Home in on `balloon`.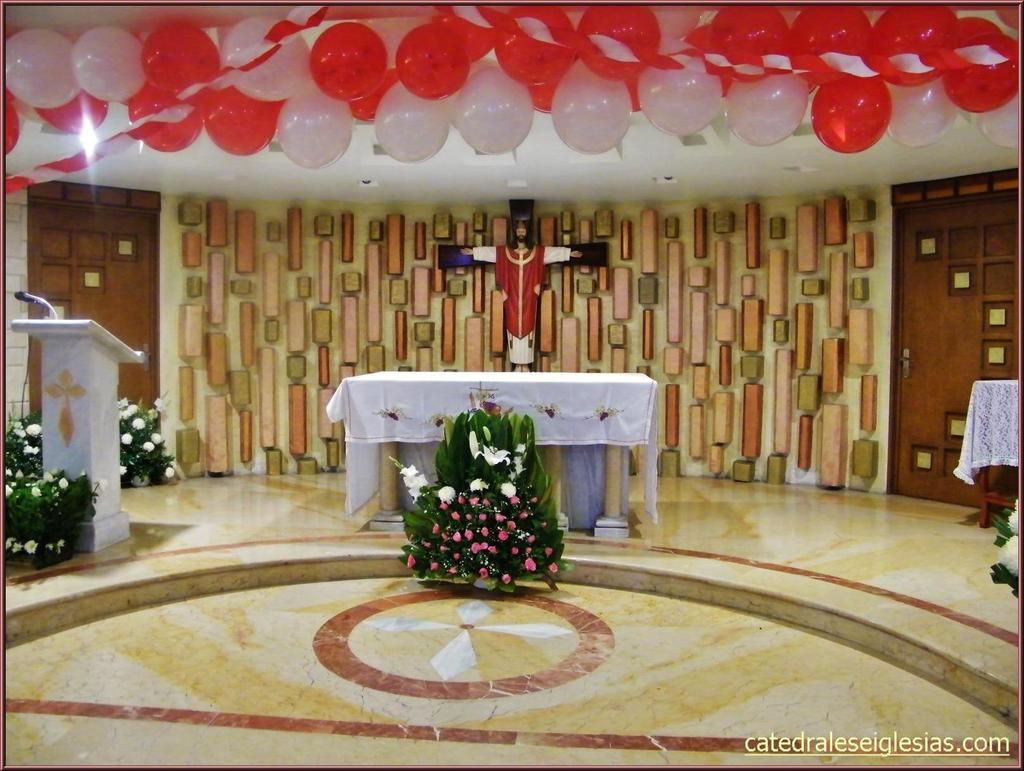
Homed in at [left=218, top=17, right=308, bottom=99].
